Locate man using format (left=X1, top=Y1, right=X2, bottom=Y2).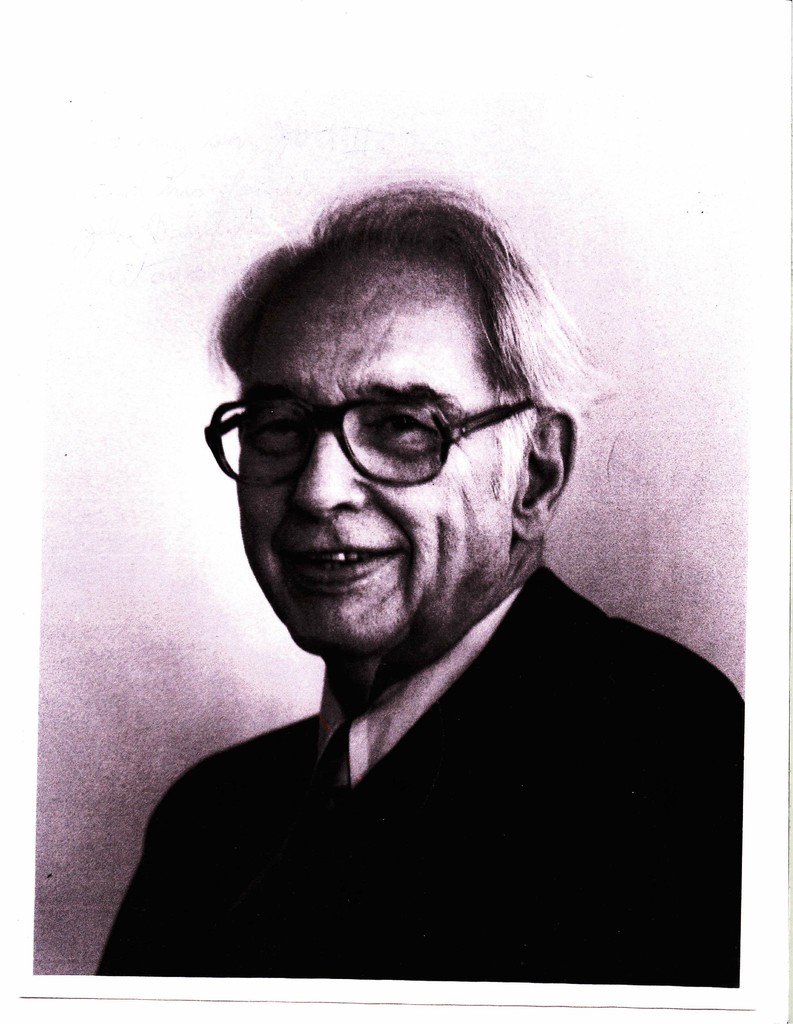
(left=44, top=177, right=781, bottom=986).
